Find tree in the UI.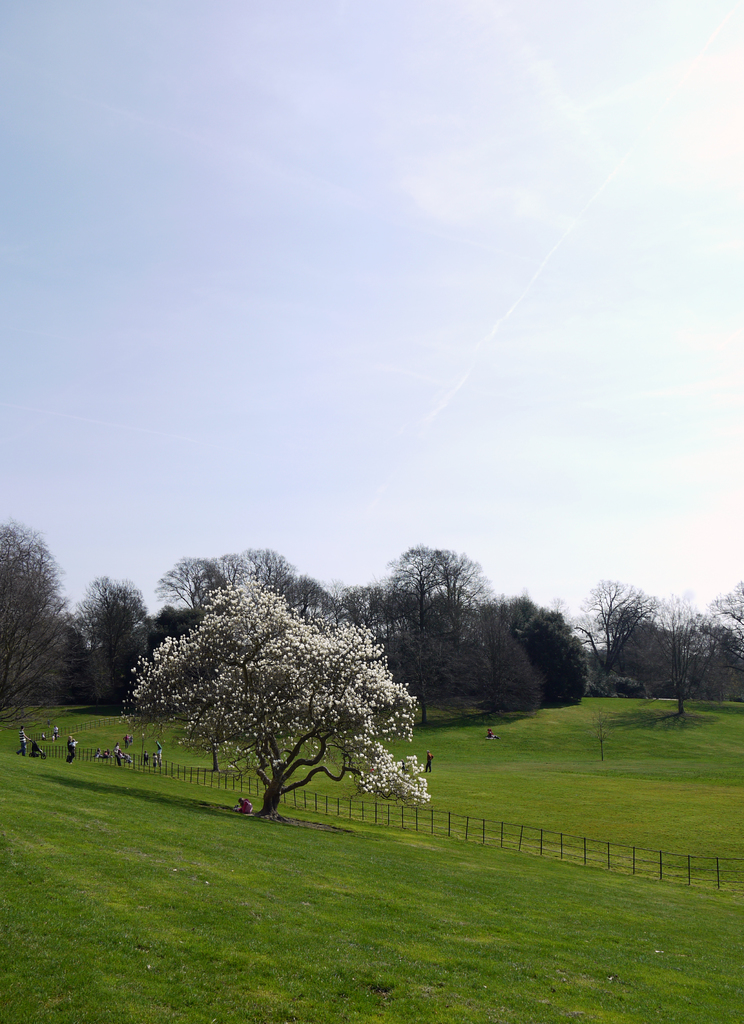
UI element at 108:580:432:816.
